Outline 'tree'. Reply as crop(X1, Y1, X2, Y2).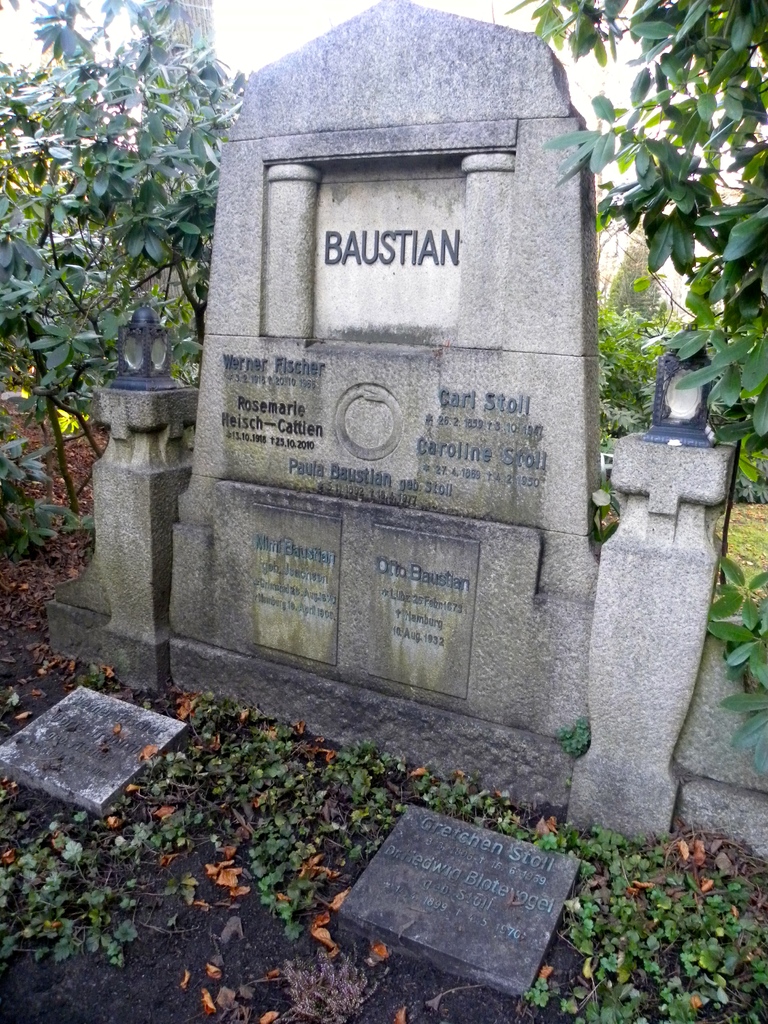
crop(500, 0, 767, 780).
